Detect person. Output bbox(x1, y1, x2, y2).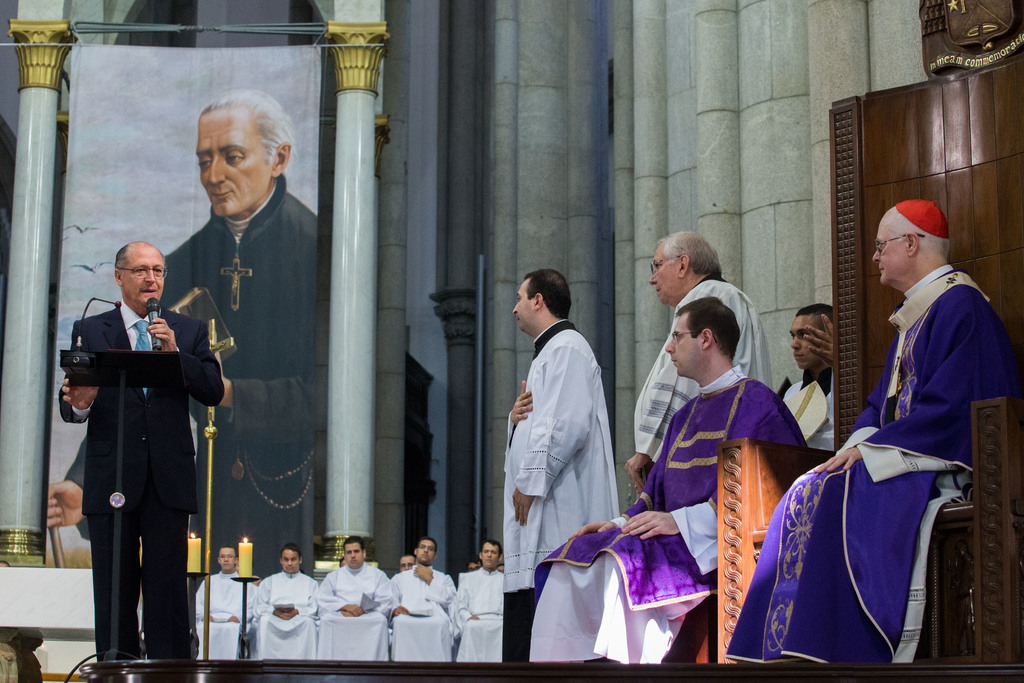
bbox(322, 541, 390, 662).
